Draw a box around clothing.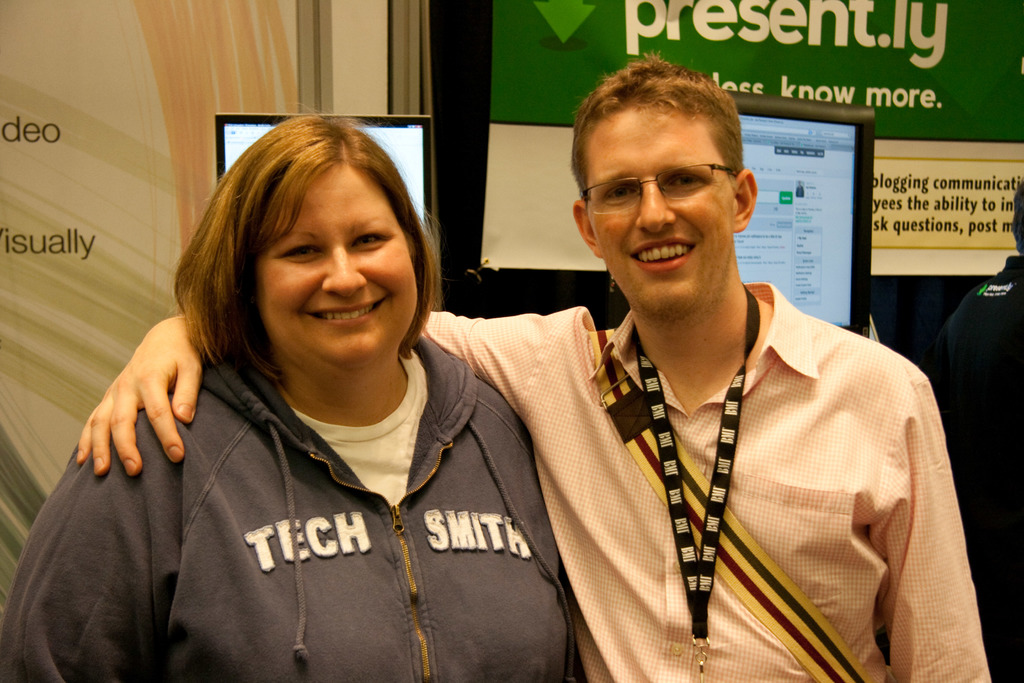
left=0, top=355, right=583, bottom=682.
